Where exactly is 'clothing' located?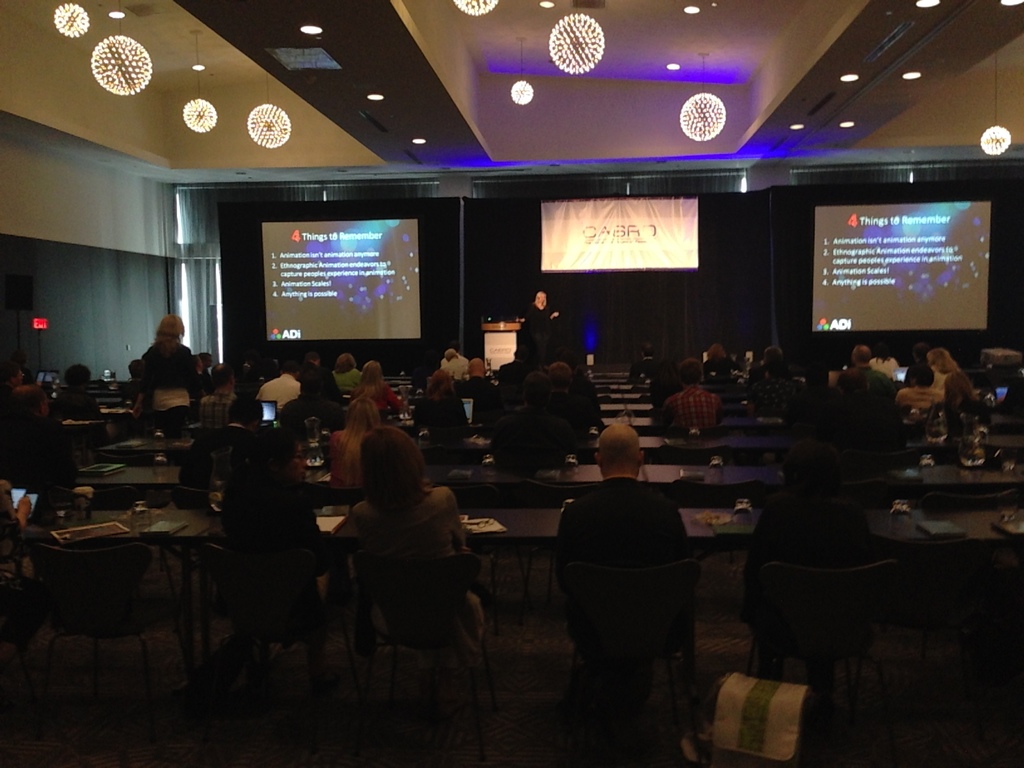
Its bounding box is (left=198, top=369, right=211, bottom=388).
